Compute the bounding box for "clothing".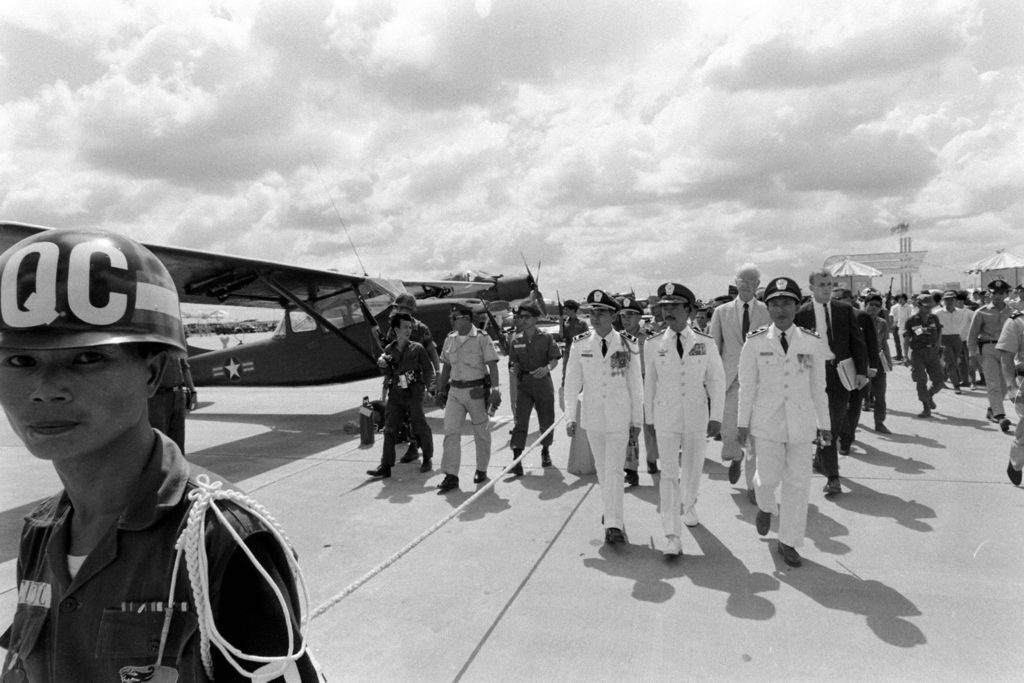
901 309 946 401.
